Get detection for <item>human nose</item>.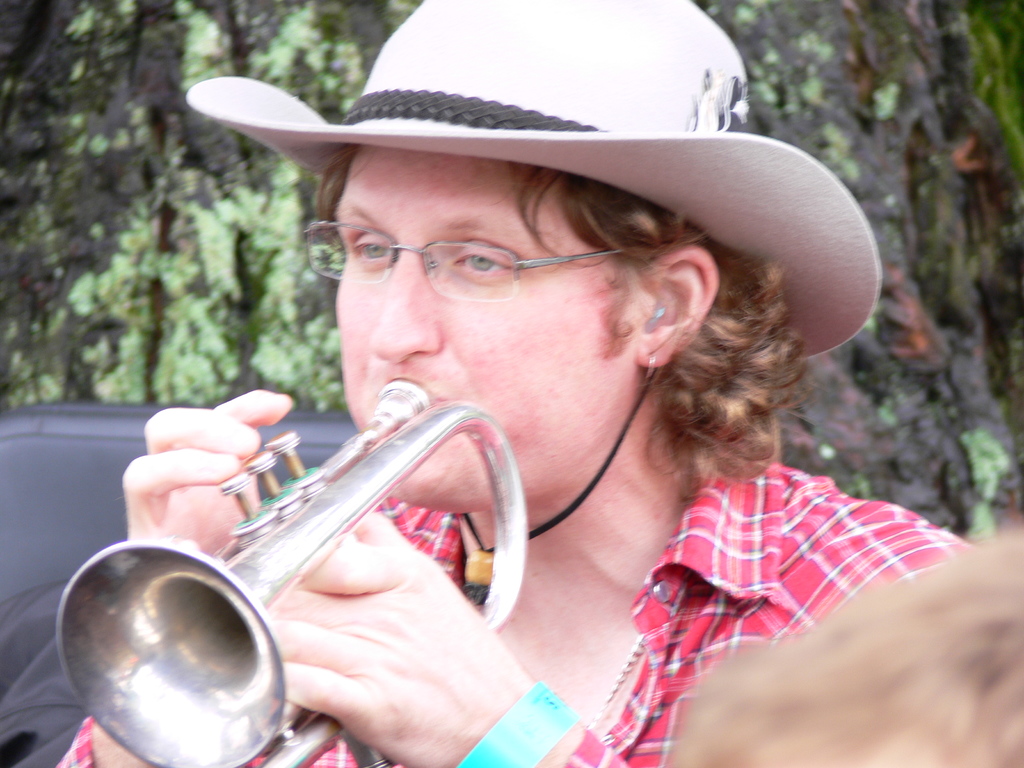
Detection: rect(371, 259, 440, 362).
